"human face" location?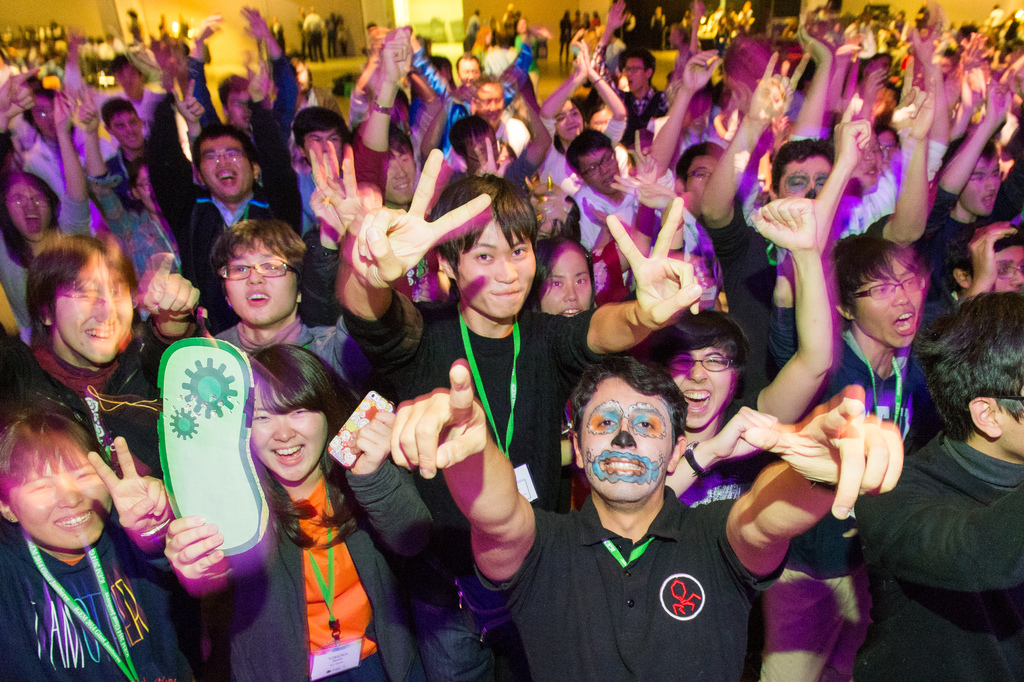
pyautogui.locateOnScreen(229, 92, 248, 128)
